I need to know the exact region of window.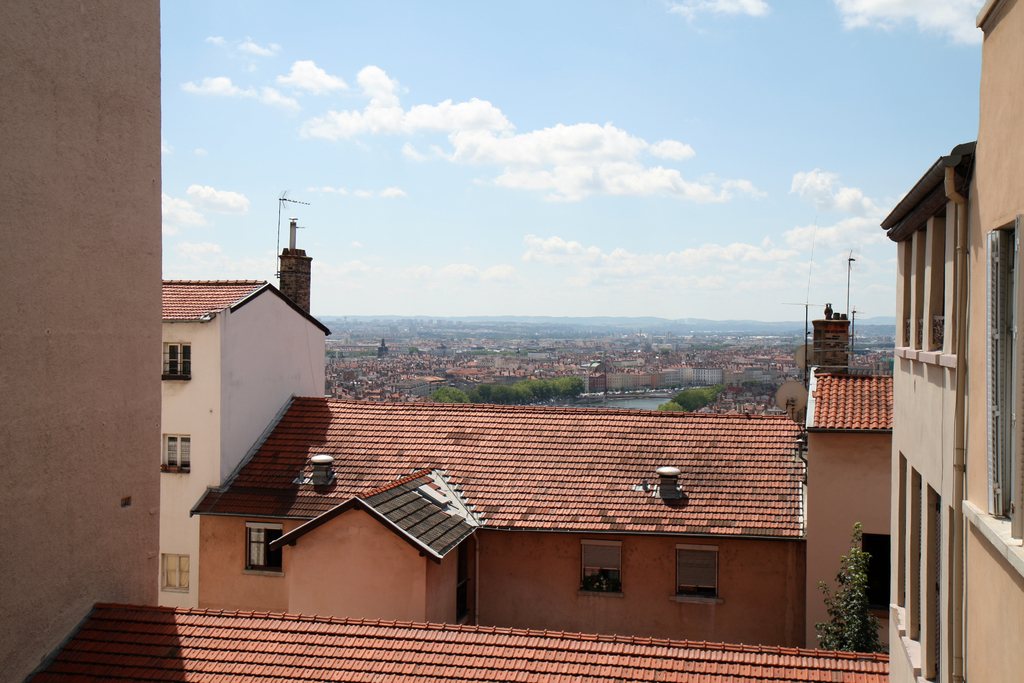
Region: <region>243, 522, 289, 577</region>.
